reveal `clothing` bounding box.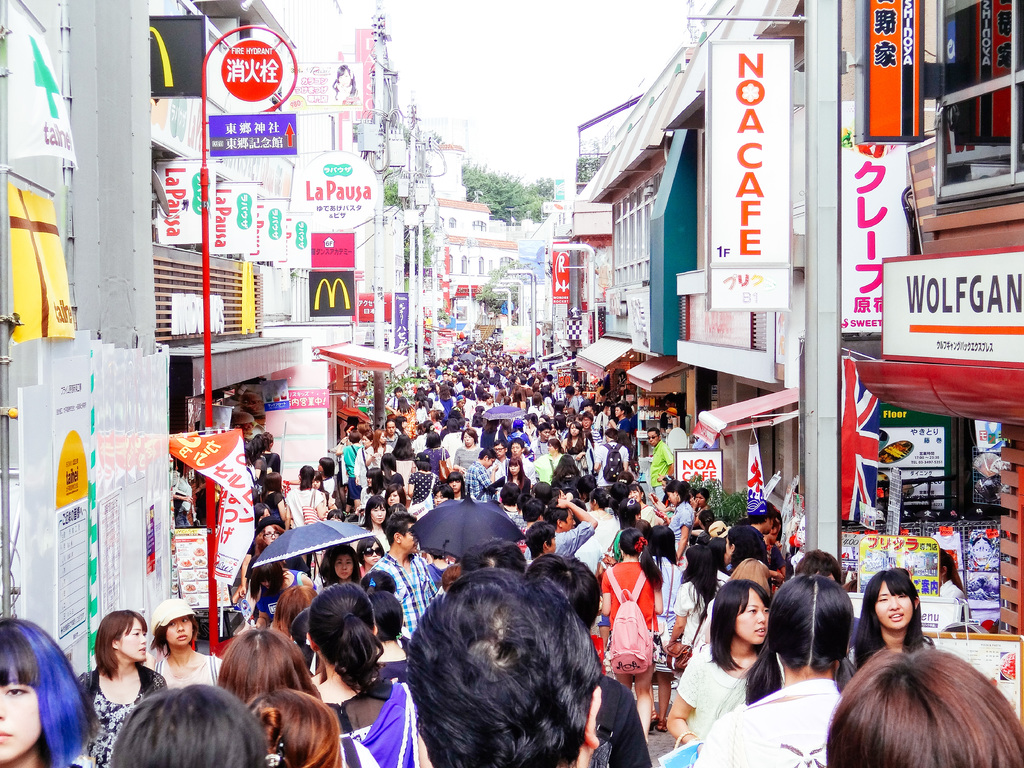
Revealed: locate(442, 429, 459, 466).
